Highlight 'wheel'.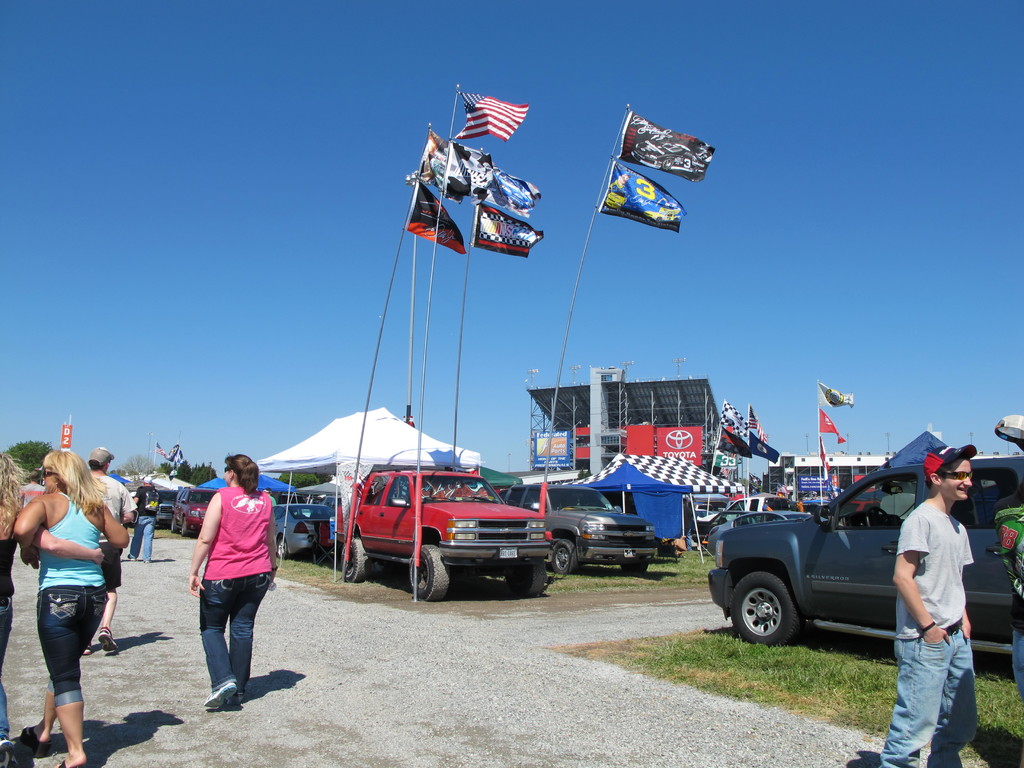
Highlighted region: bbox=[724, 563, 837, 659].
